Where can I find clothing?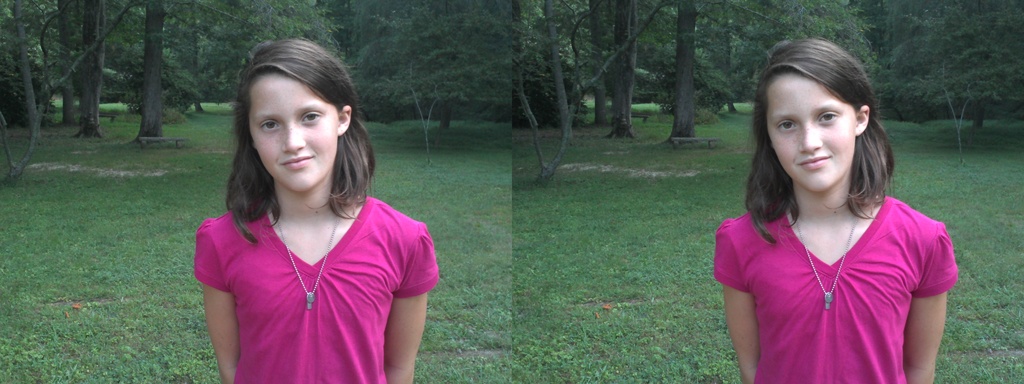
You can find it at x1=190, y1=191, x2=439, y2=383.
